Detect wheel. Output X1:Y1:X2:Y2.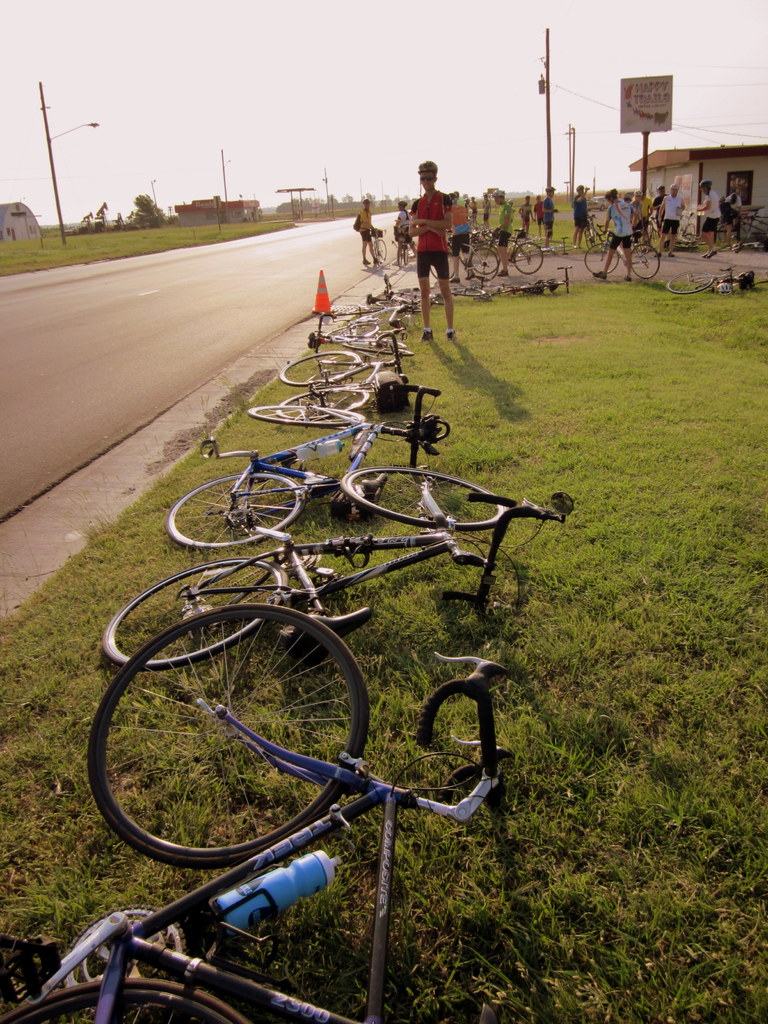
373:239:380:264.
